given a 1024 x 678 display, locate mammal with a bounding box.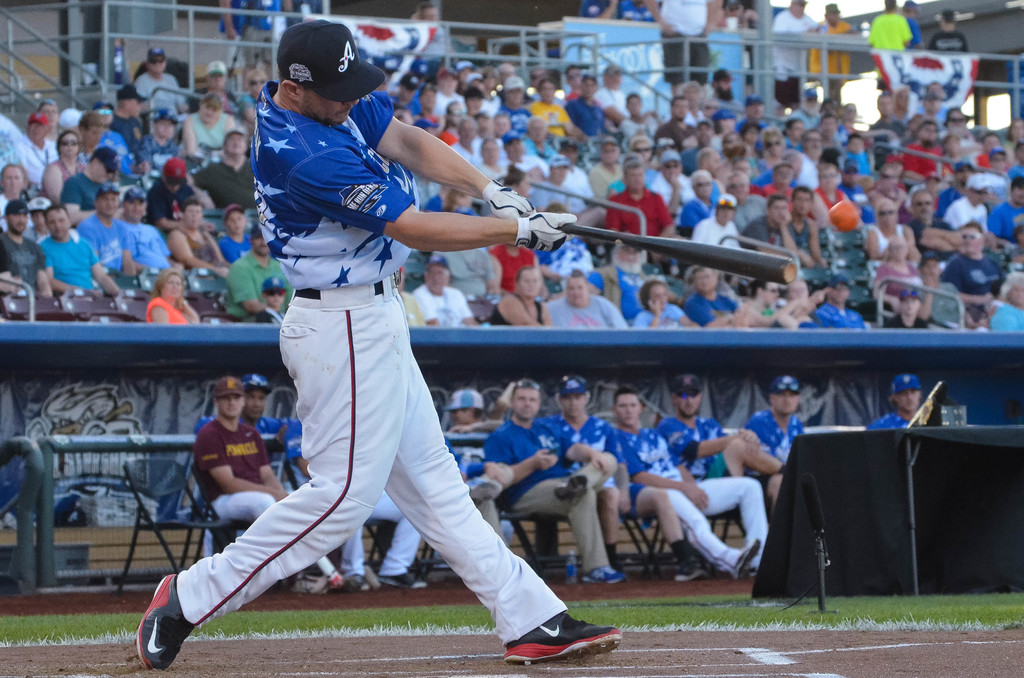
Located: 196:377:308:457.
